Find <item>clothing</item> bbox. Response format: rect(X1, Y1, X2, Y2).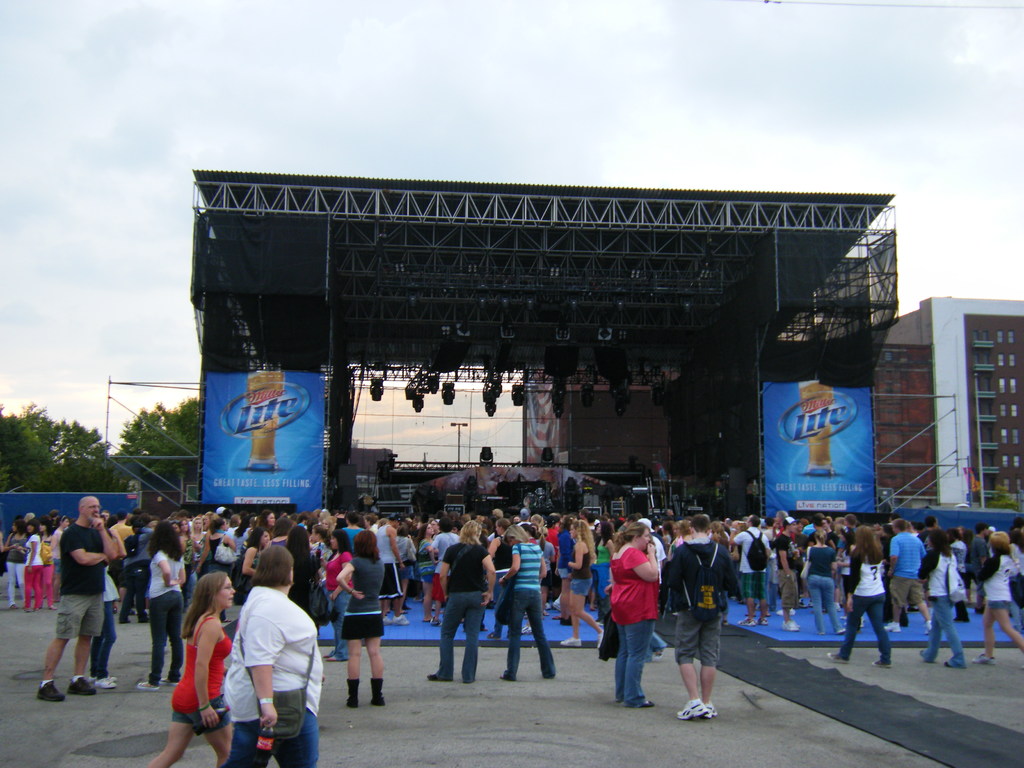
rect(232, 541, 257, 586).
